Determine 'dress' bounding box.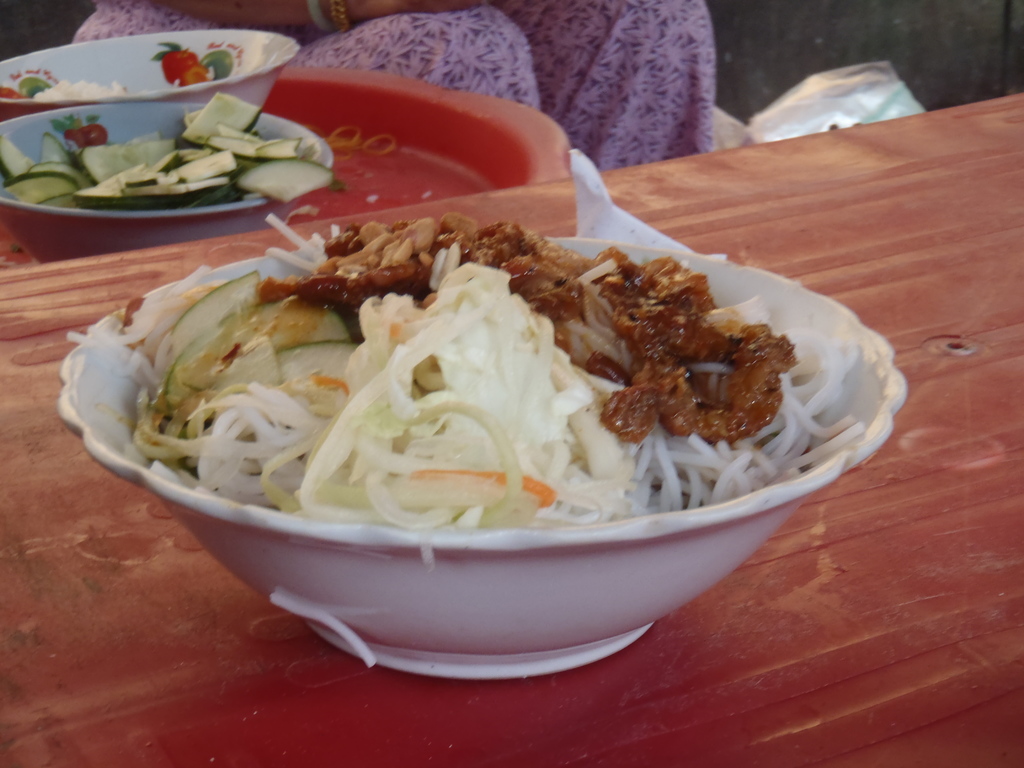
Determined: select_region(67, 0, 744, 177).
